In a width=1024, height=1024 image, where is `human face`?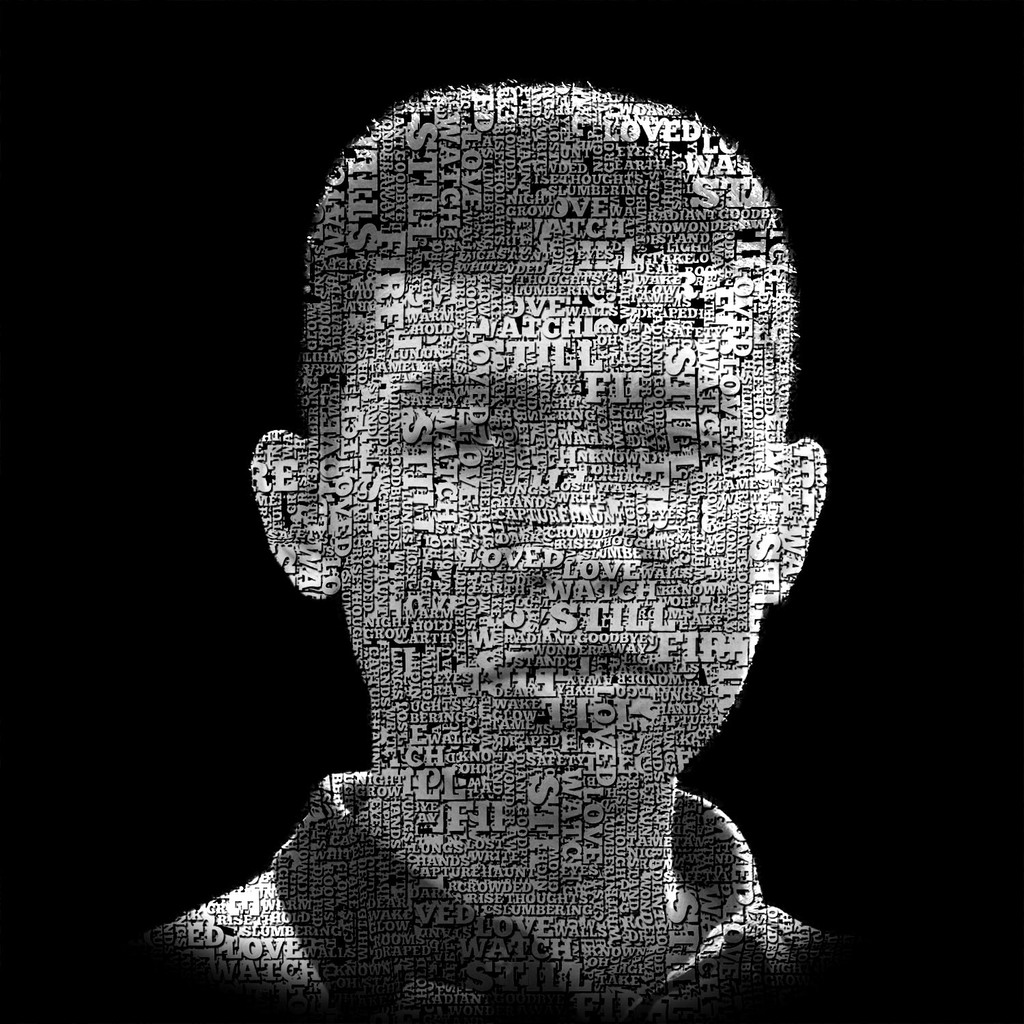
<bbox>332, 256, 780, 821</bbox>.
